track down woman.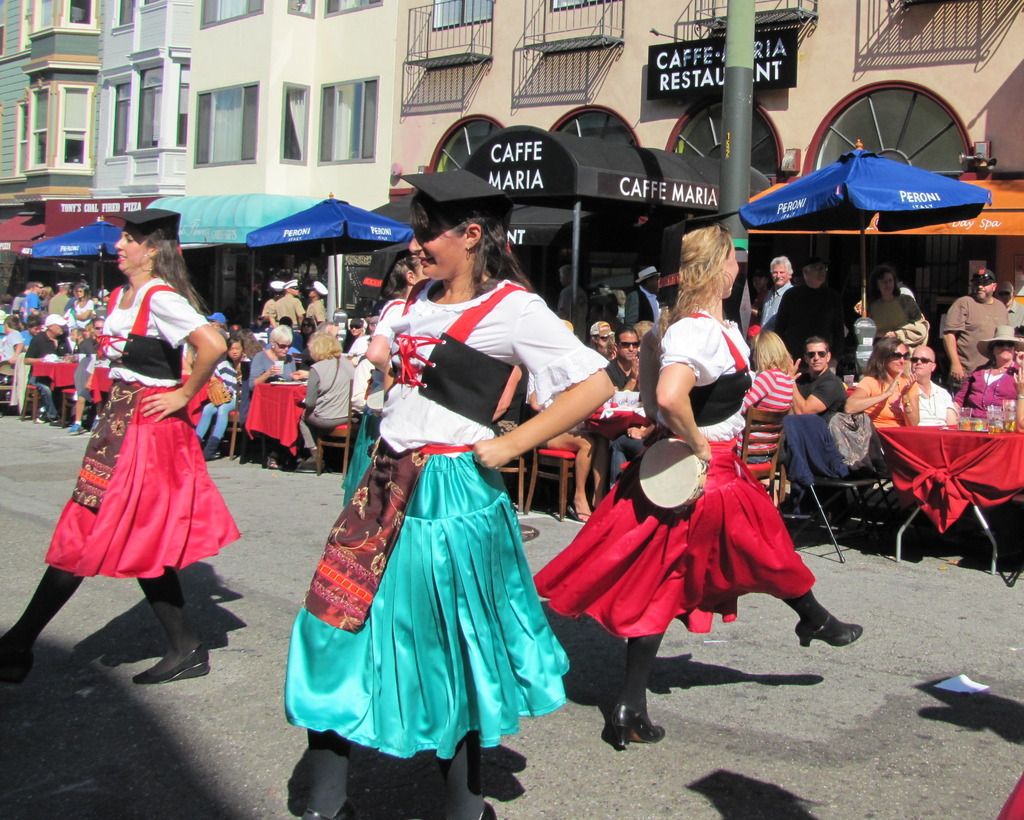
Tracked to detection(283, 167, 616, 819).
